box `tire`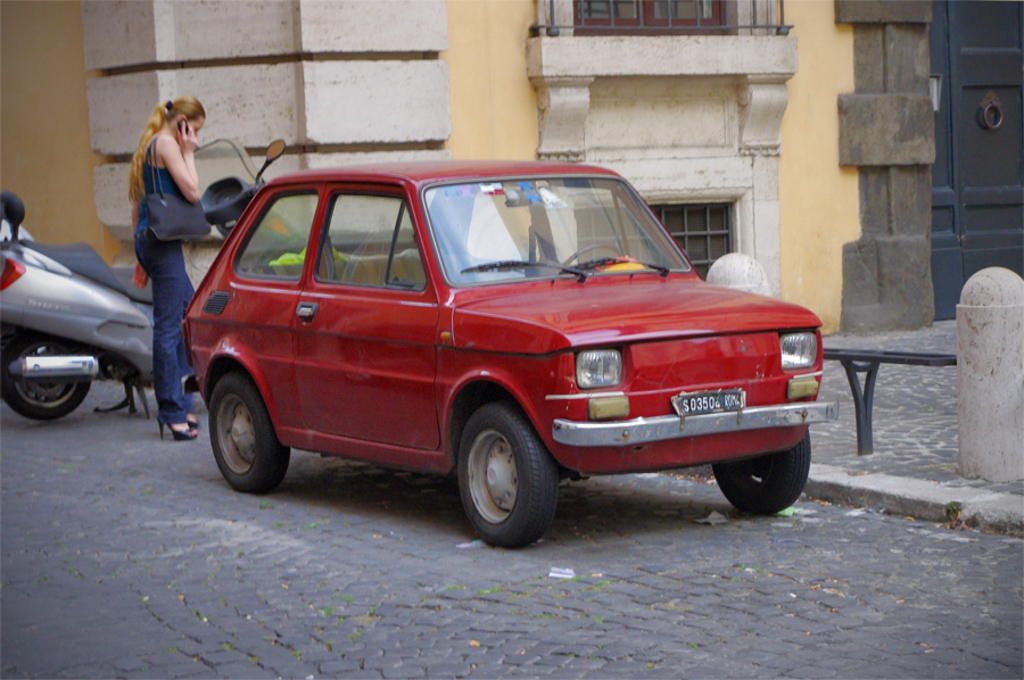
(x1=6, y1=347, x2=92, y2=430)
